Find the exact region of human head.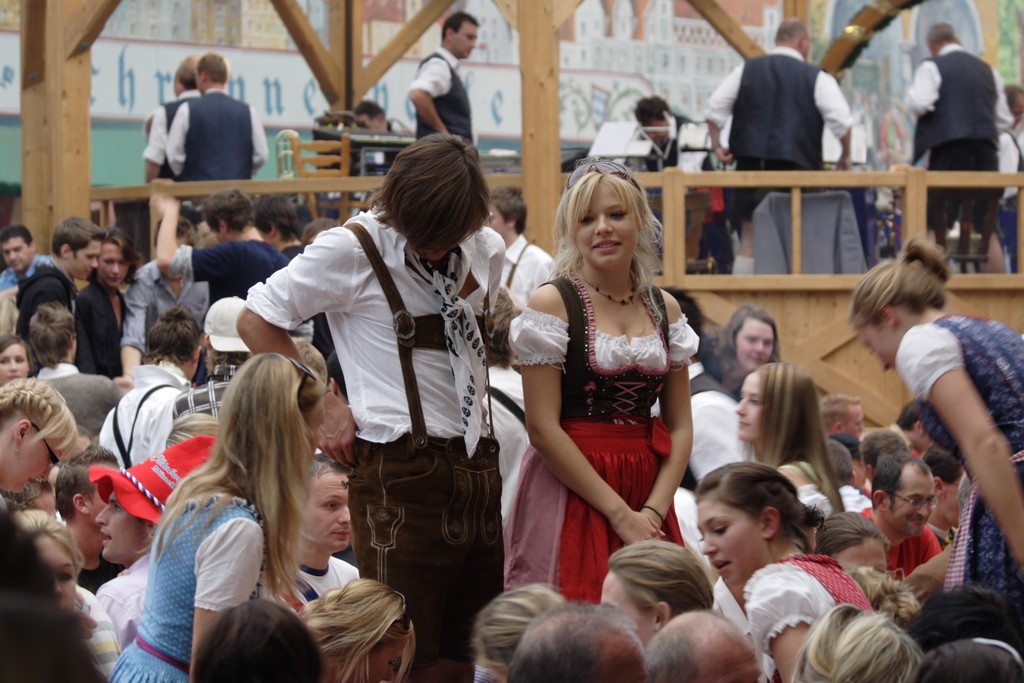
Exact region: box(250, 193, 299, 242).
